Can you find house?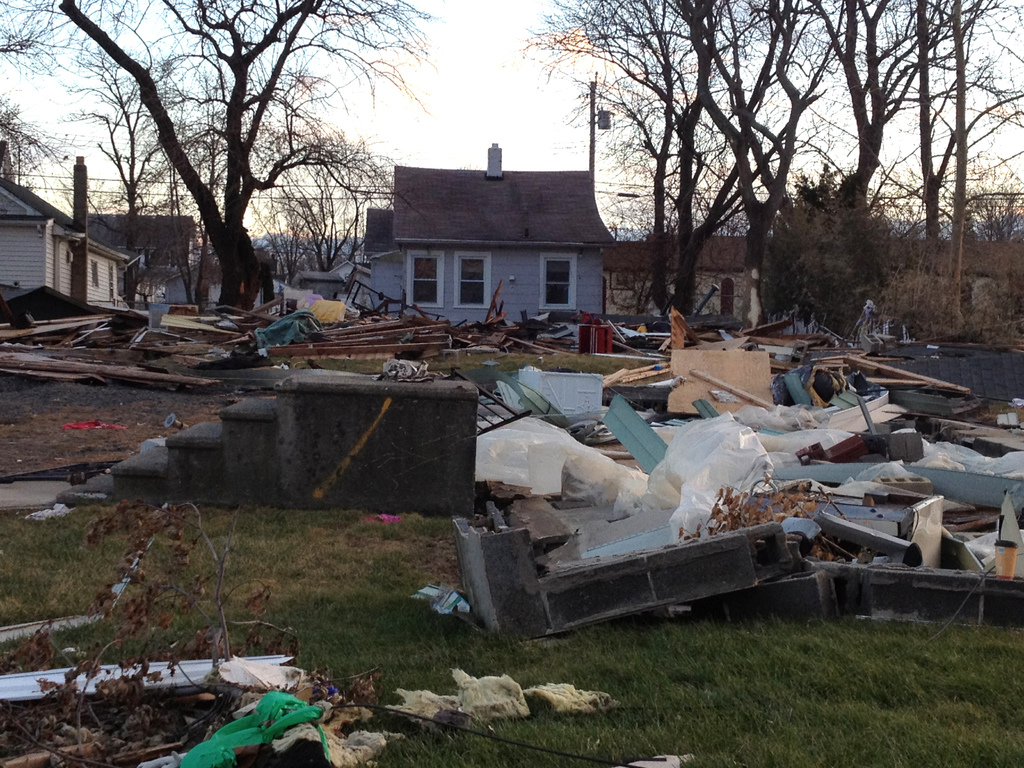
Yes, bounding box: 382,139,614,319.
